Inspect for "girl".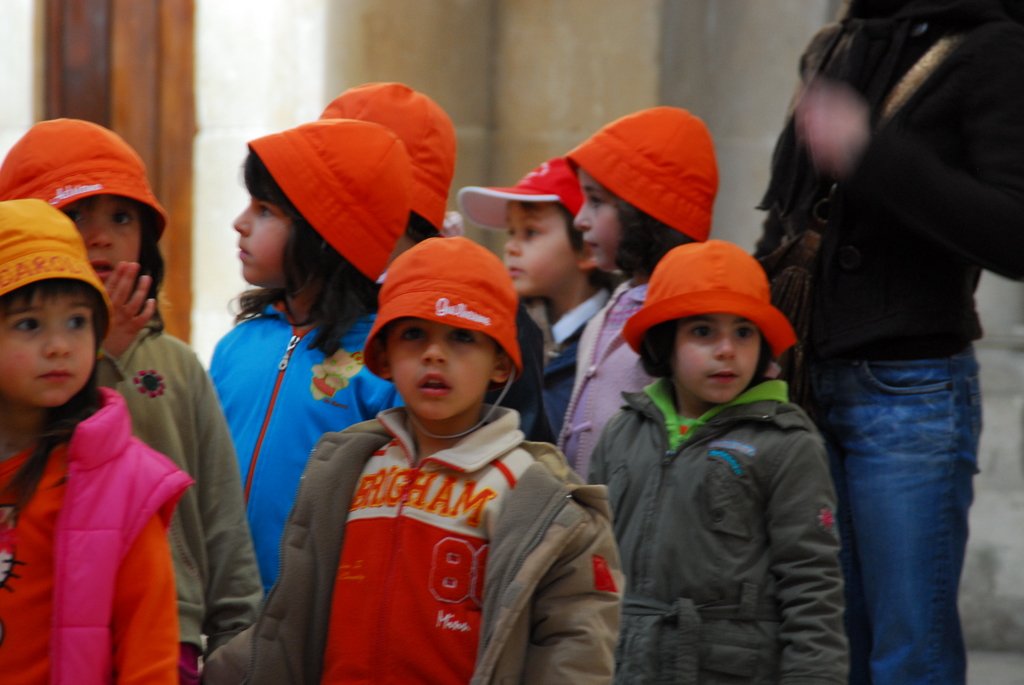
Inspection: 0,119,262,684.
